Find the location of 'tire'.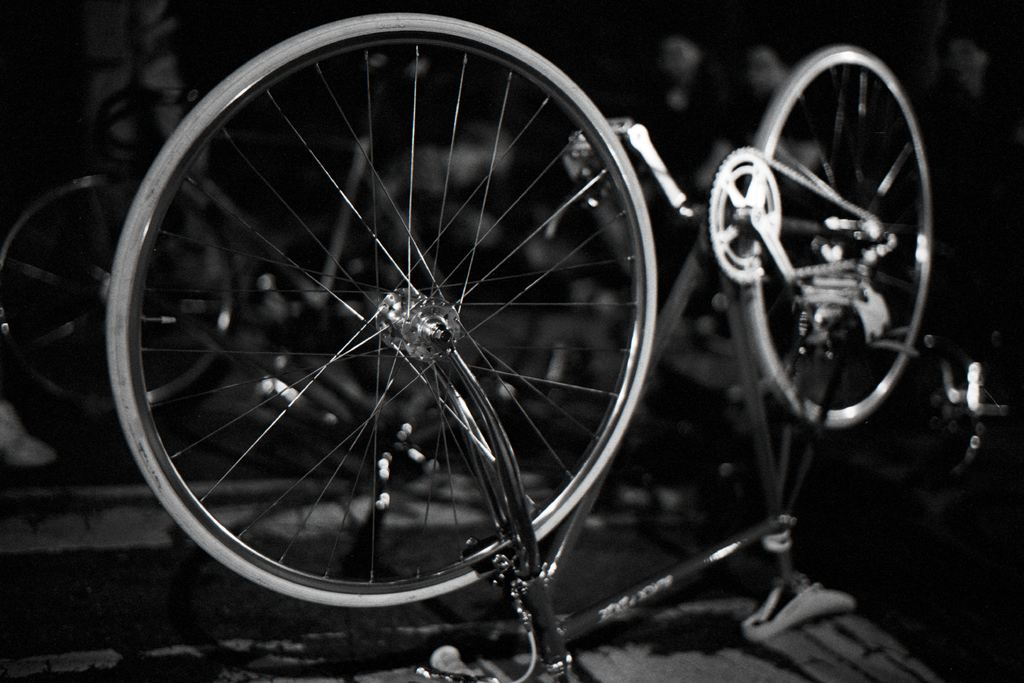
Location: 0, 168, 234, 420.
